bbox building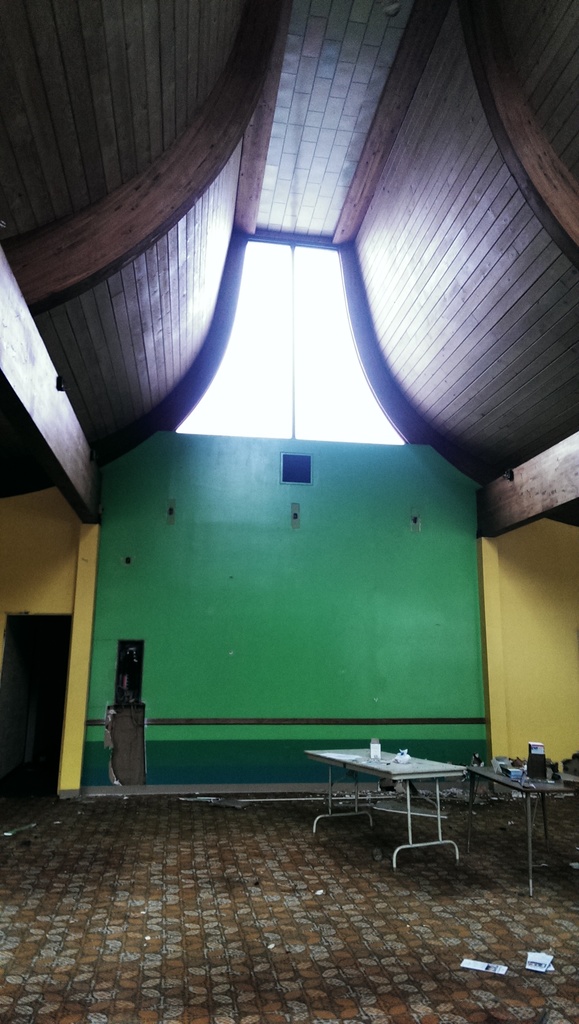
box=[0, 0, 578, 1023]
